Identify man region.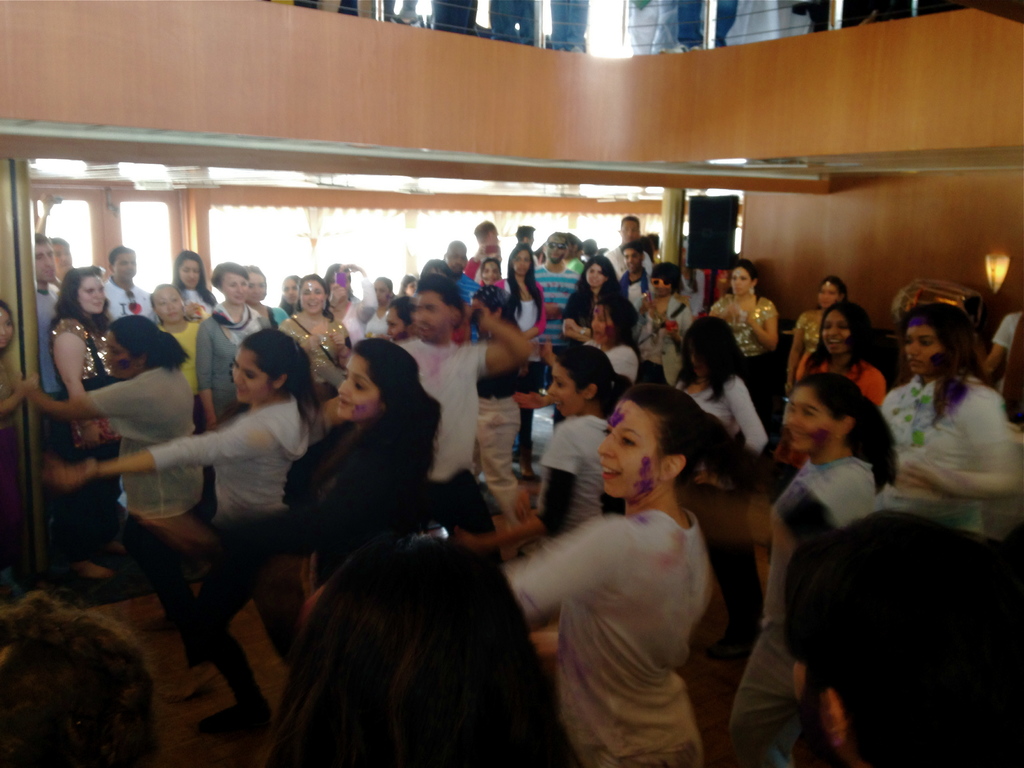
Region: (left=533, top=230, right=582, bottom=352).
